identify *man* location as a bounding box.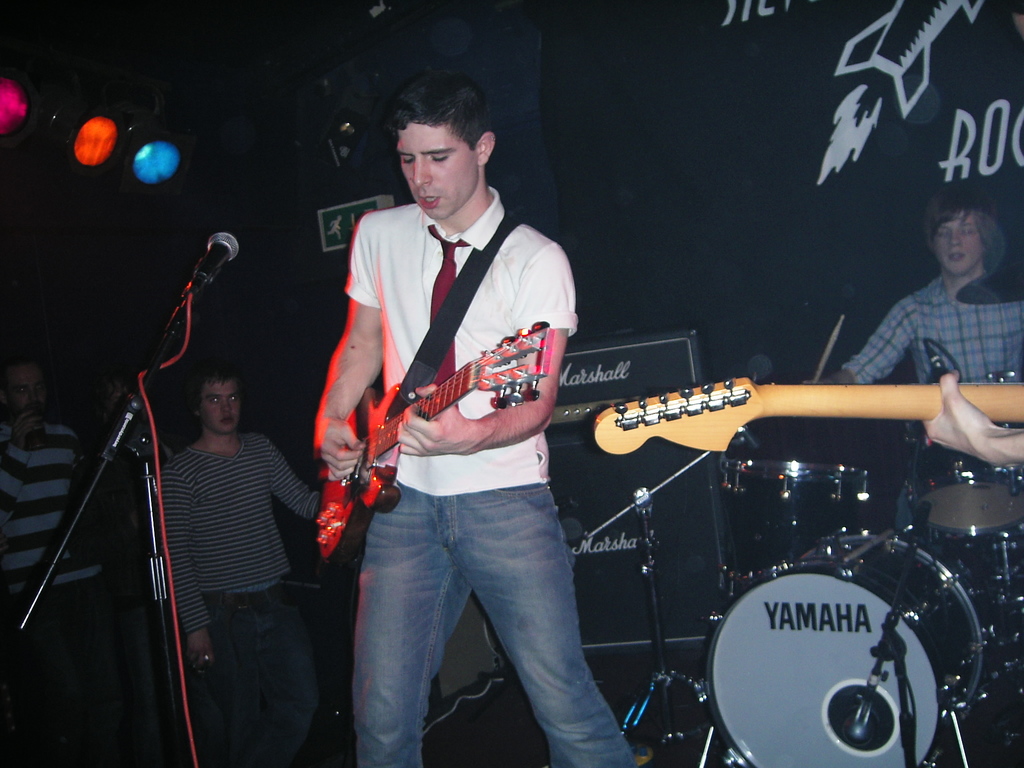
locate(158, 362, 323, 767).
